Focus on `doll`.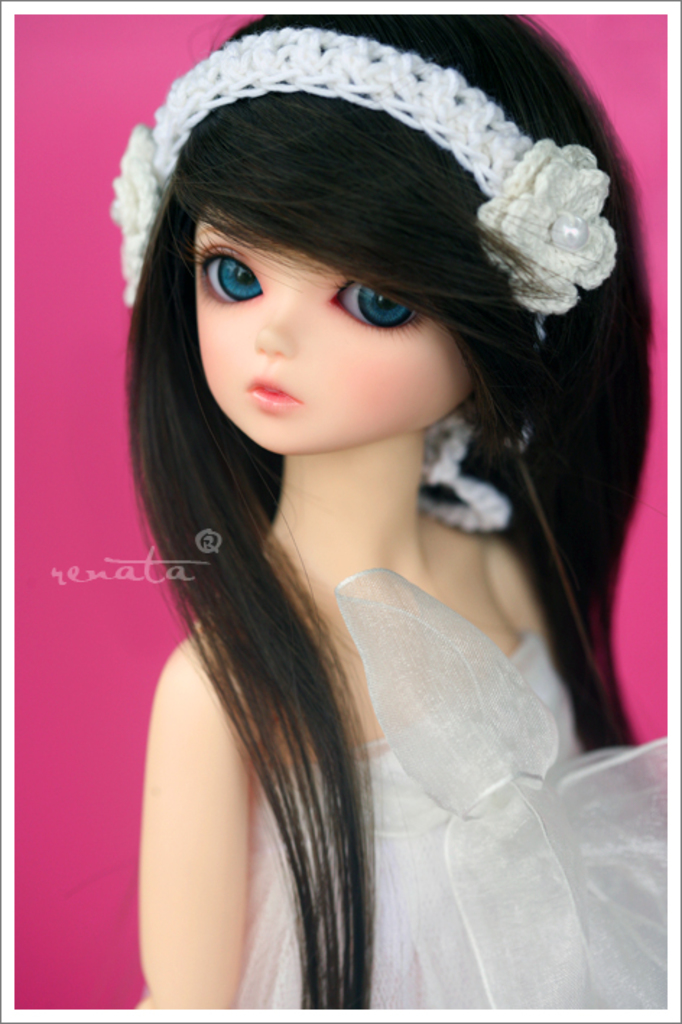
Focused at <bbox>64, 29, 660, 1023</bbox>.
